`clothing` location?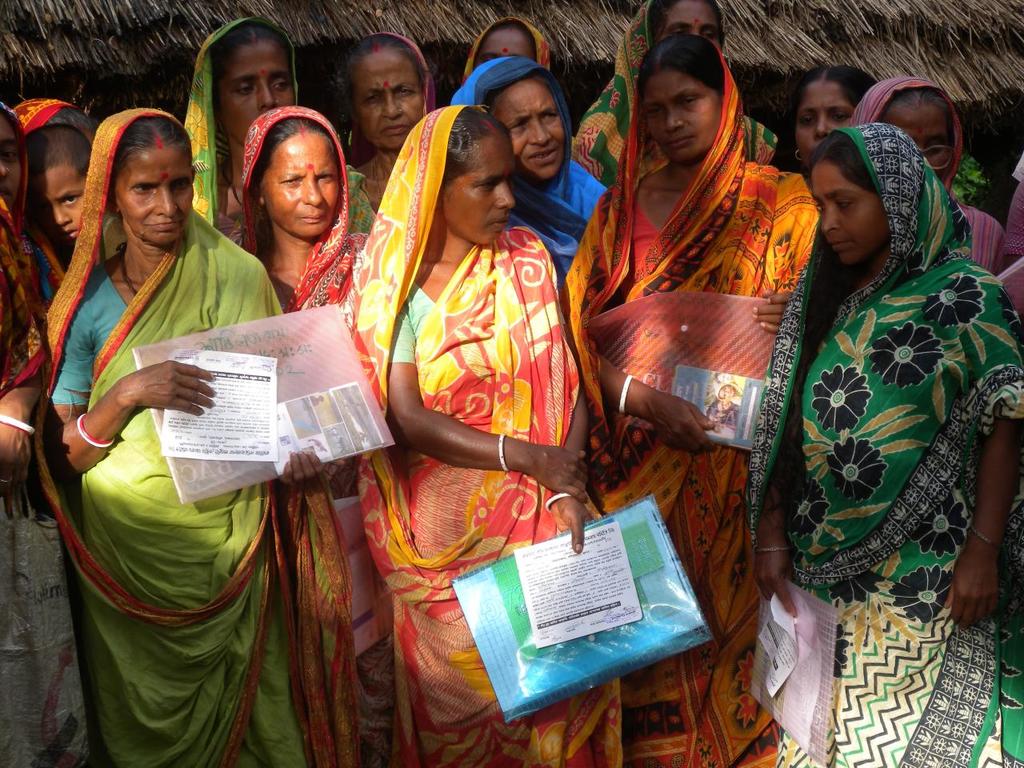
l=170, t=0, r=366, b=258
